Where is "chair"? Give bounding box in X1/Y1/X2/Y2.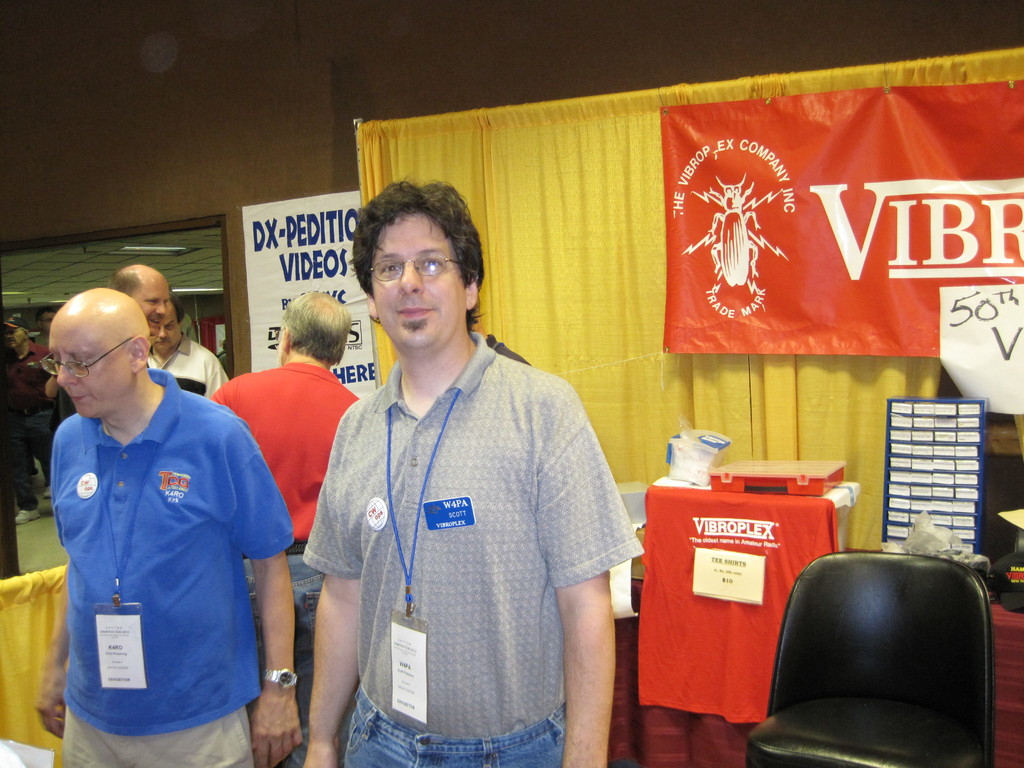
787/543/1003/765.
